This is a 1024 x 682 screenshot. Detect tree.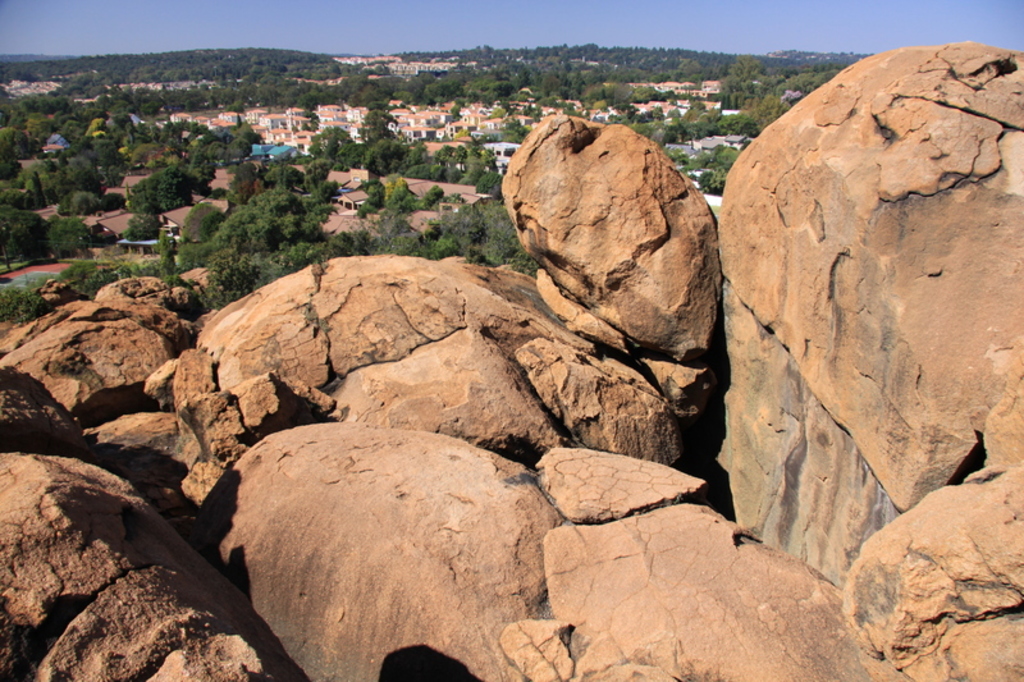
(left=177, top=202, right=224, bottom=242).
